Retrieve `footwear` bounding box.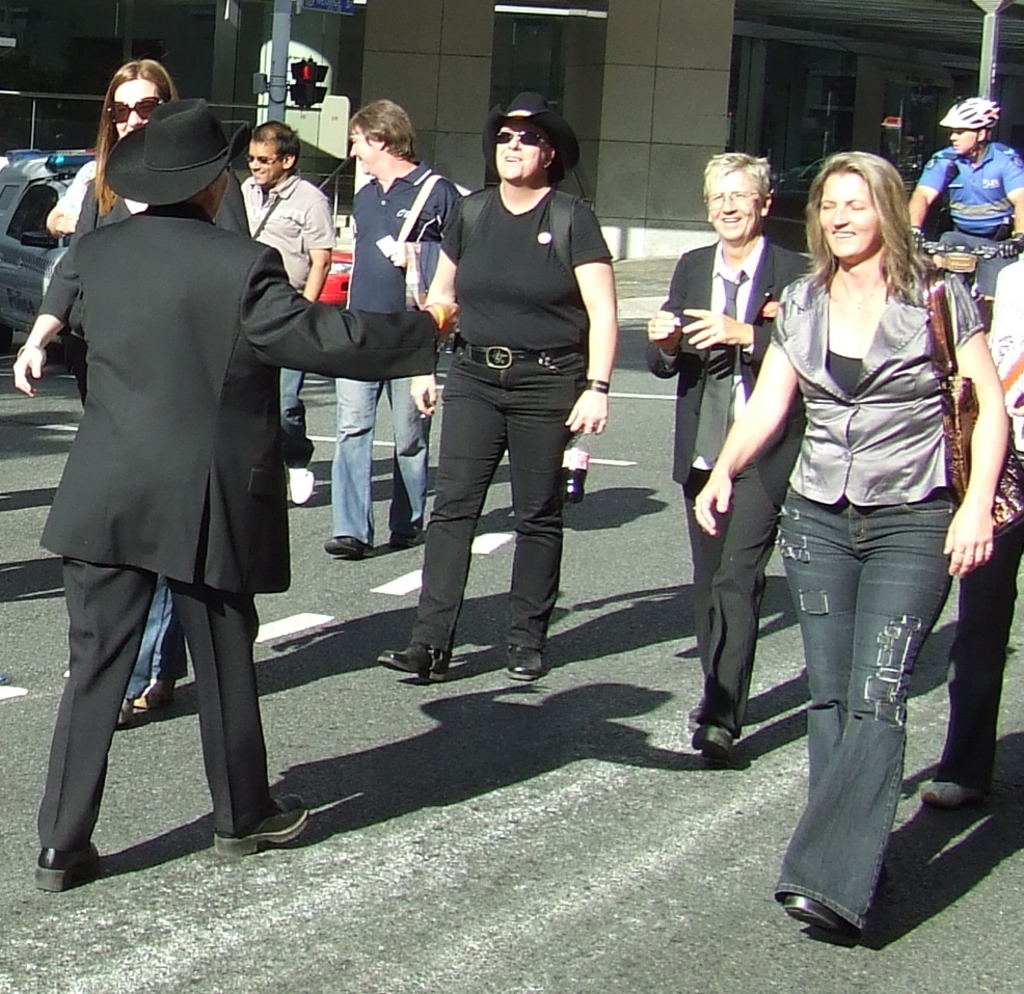
Bounding box: 785/896/850/938.
